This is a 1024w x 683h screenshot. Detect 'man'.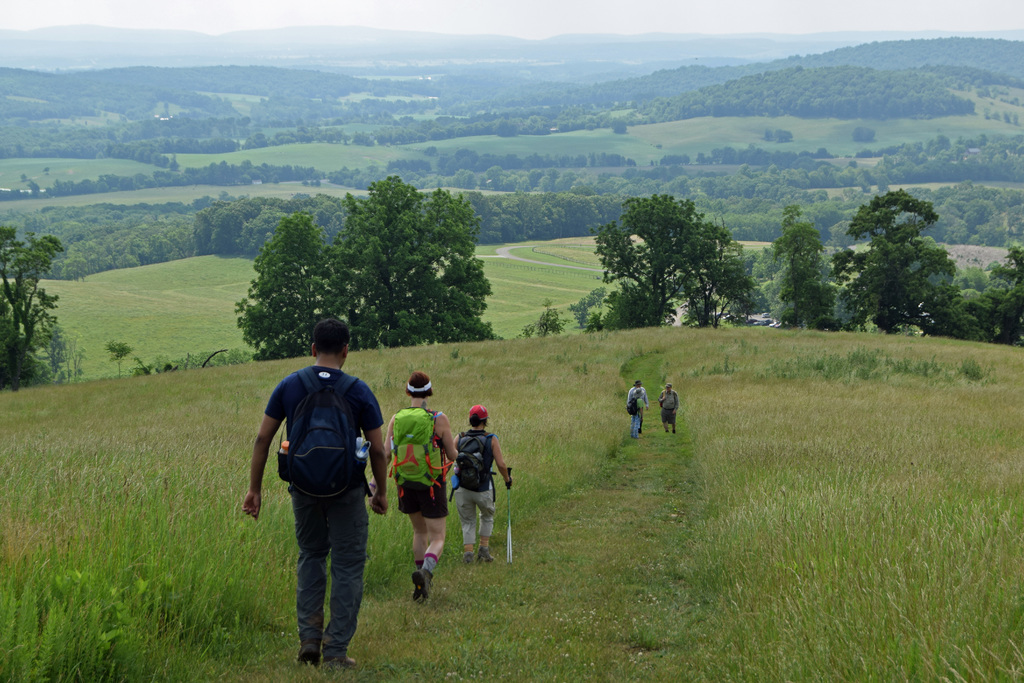
detection(381, 368, 468, 607).
